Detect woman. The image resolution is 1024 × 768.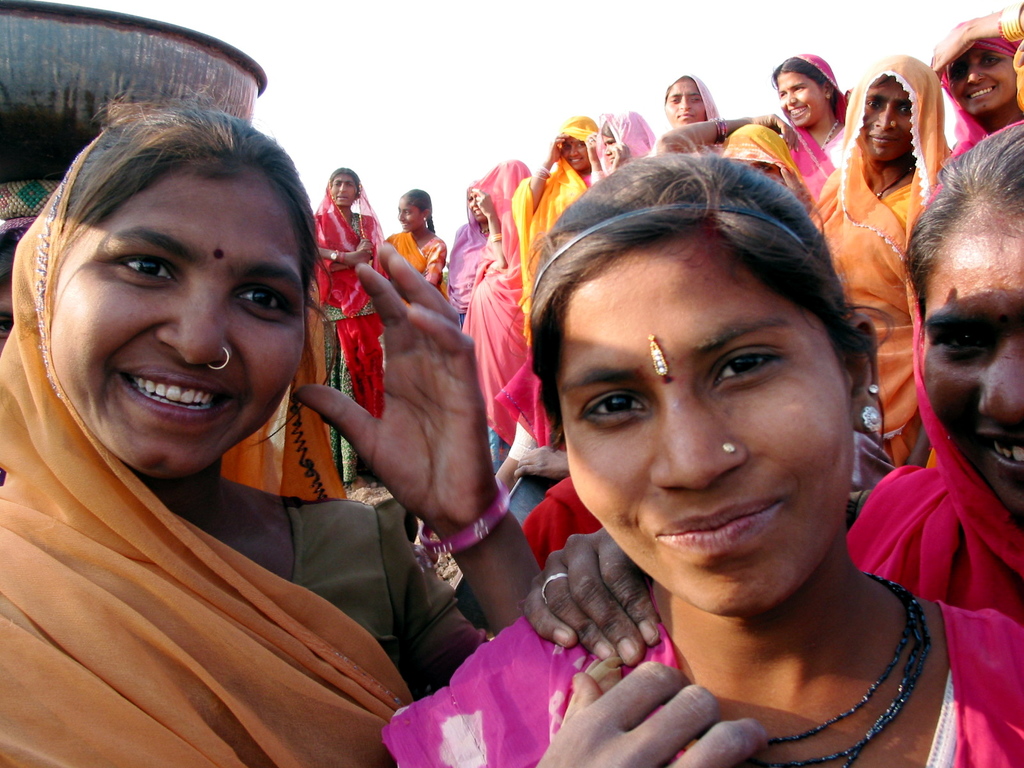
bbox=(454, 160, 530, 438).
